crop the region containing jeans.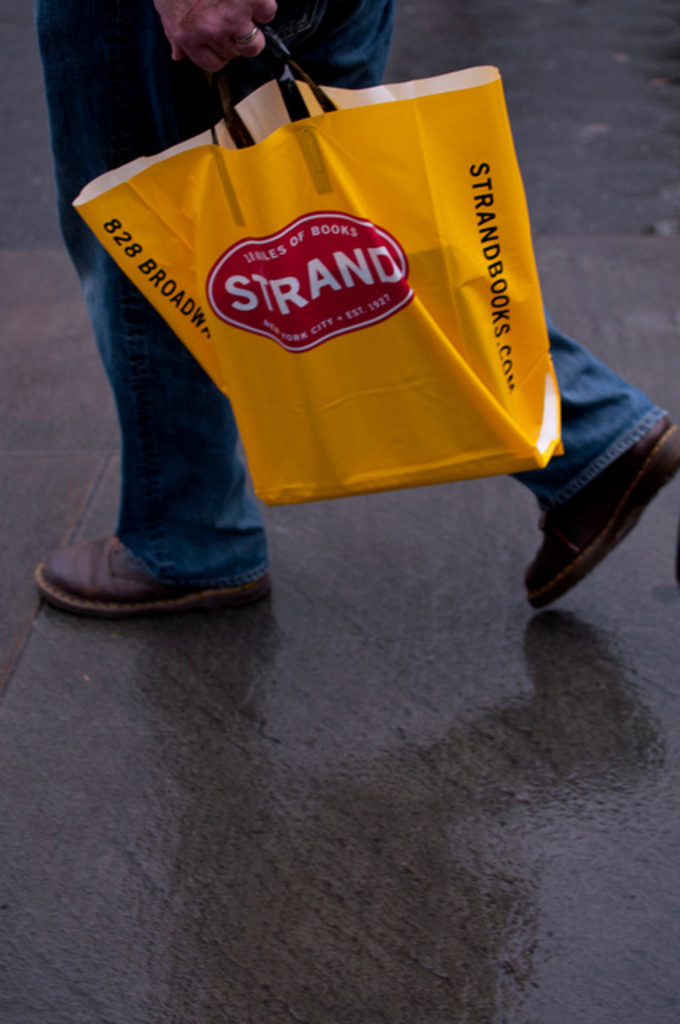
Crop region: x1=35 y1=0 x2=672 y2=592.
